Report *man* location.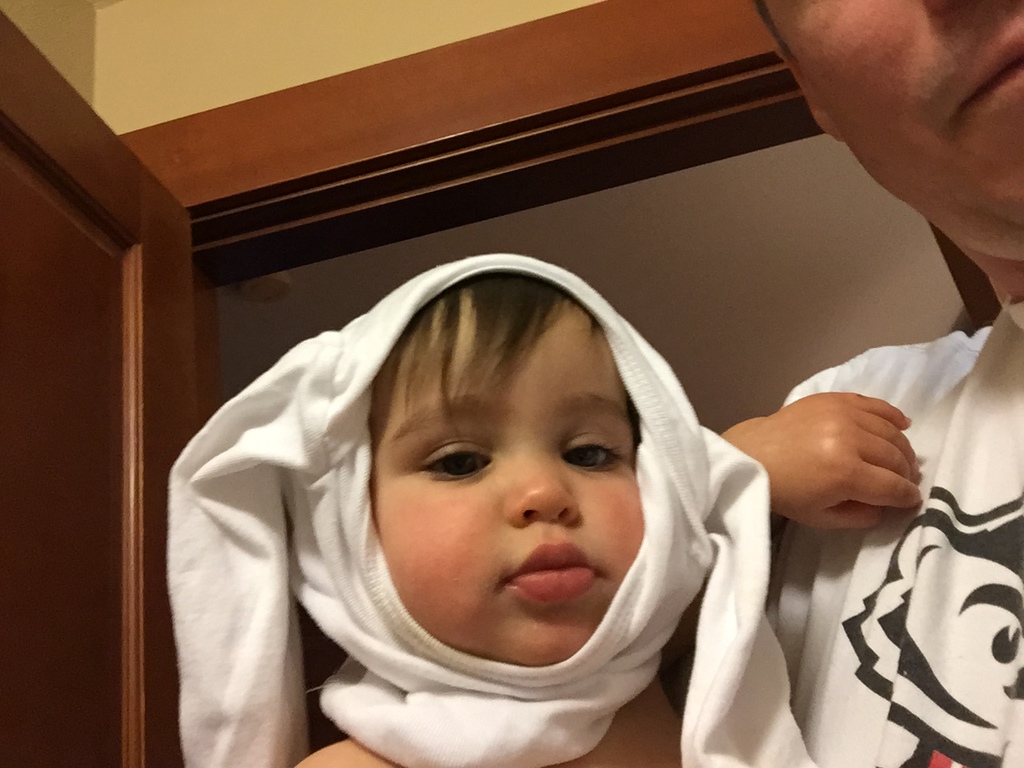
Report: [x1=775, y1=0, x2=1023, y2=767].
